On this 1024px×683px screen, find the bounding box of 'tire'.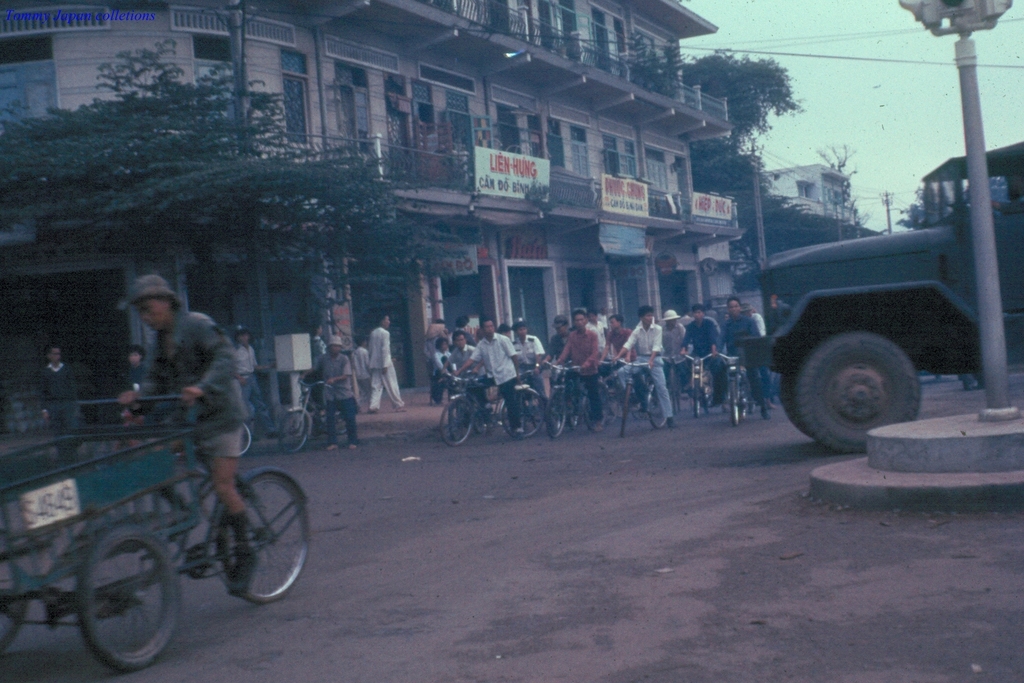
Bounding box: bbox(474, 393, 488, 434).
